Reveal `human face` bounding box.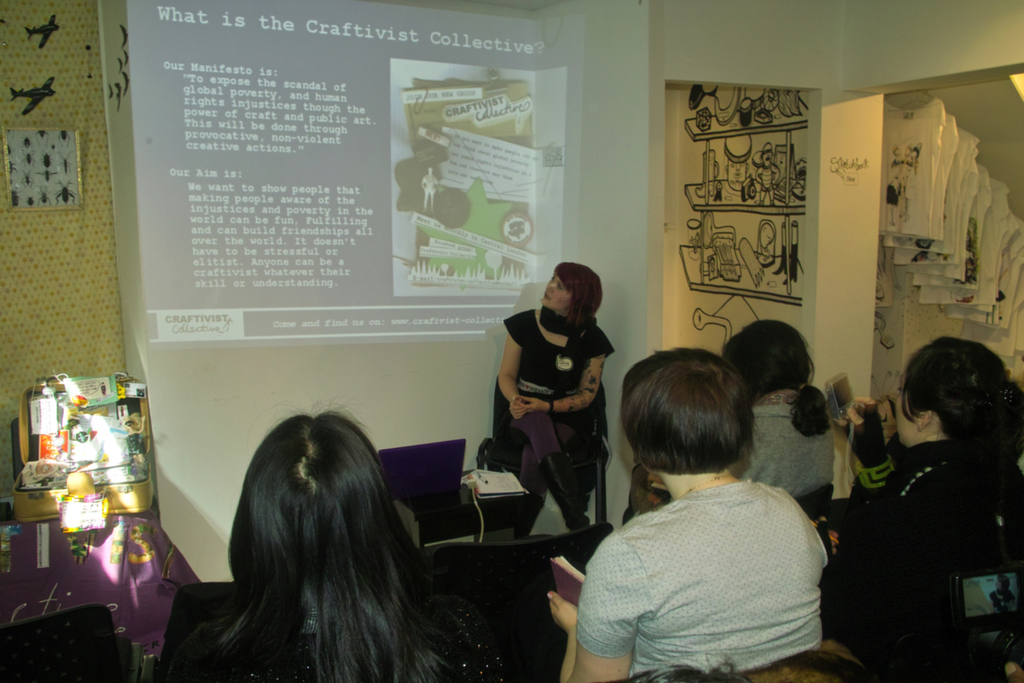
Revealed: crop(535, 265, 578, 318).
